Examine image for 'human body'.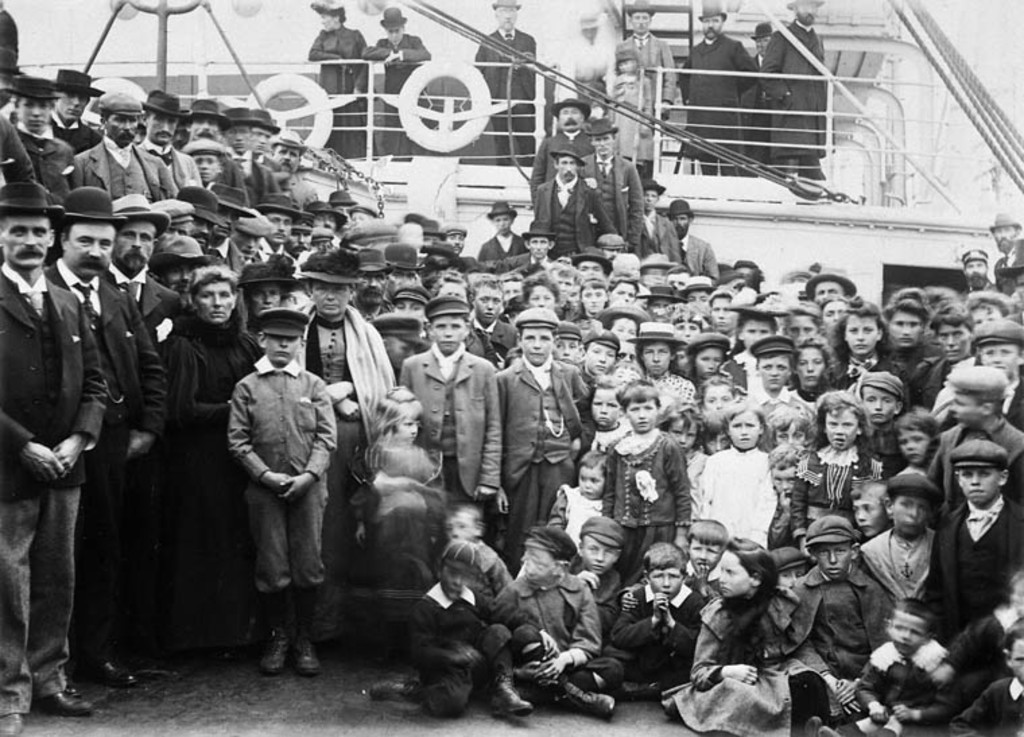
Examination result: box=[508, 265, 562, 279].
